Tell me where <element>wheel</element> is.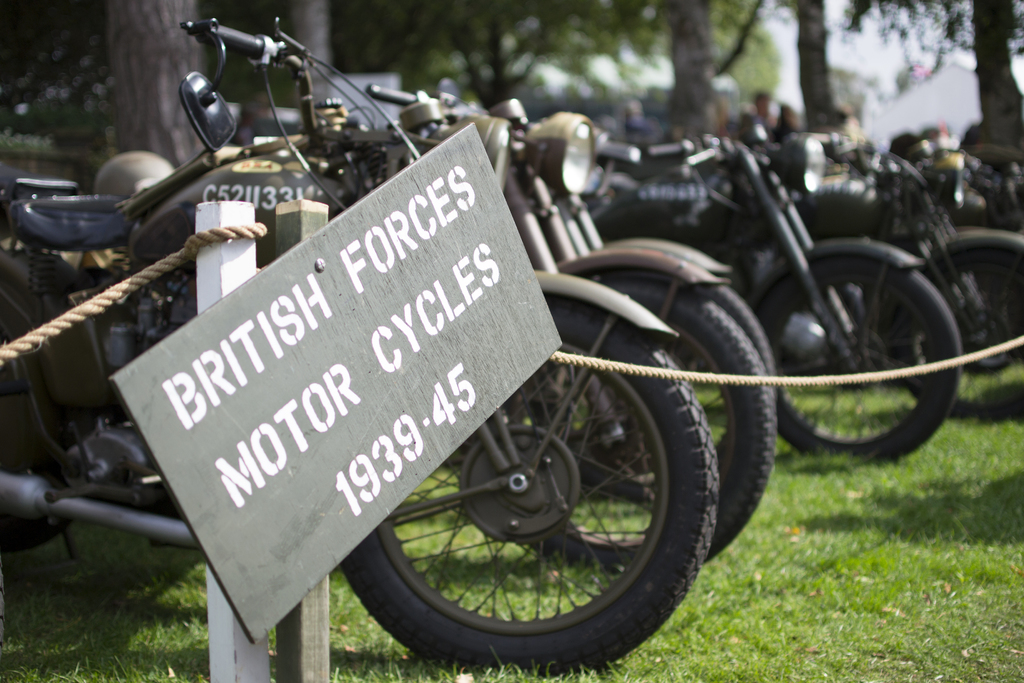
<element>wheel</element> is at crop(891, 249, 1023, 418).
